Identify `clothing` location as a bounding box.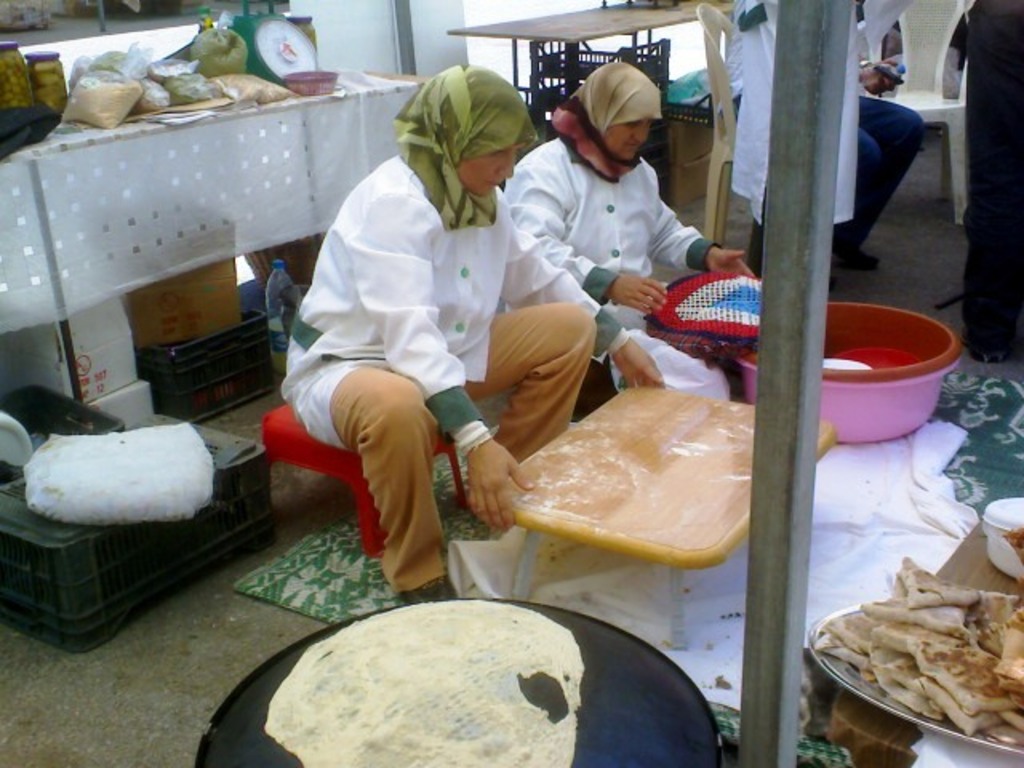
502/128/722/390.
